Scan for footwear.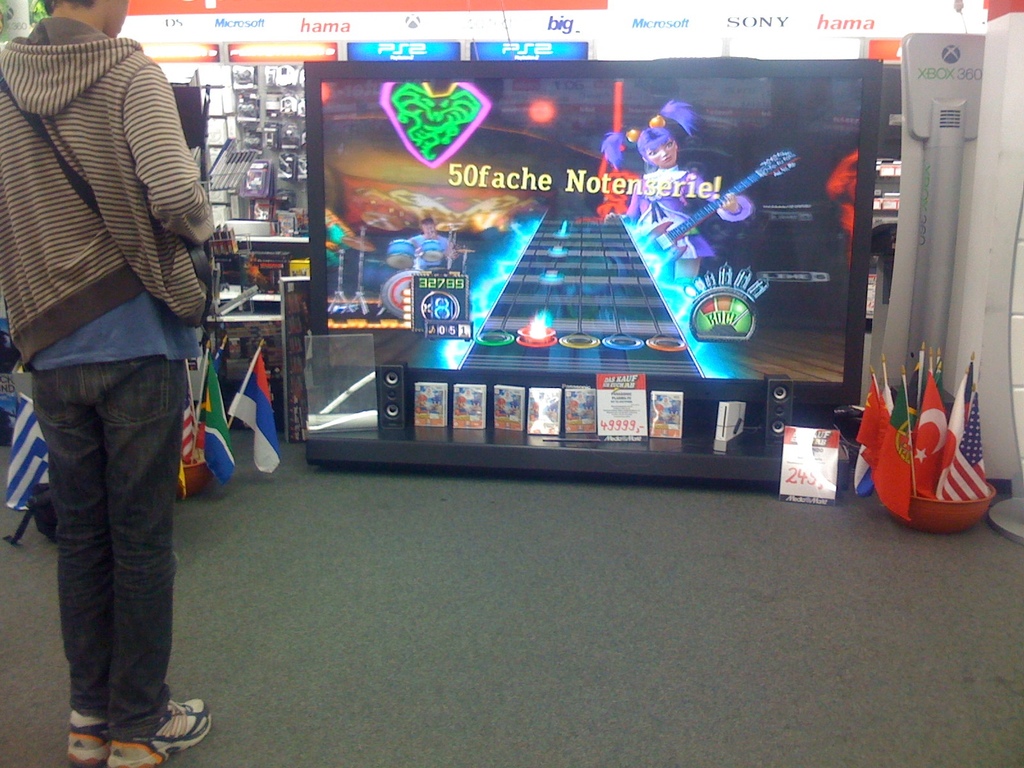
Scan result: x1=62, y1=709, x2=109, y2=767.
